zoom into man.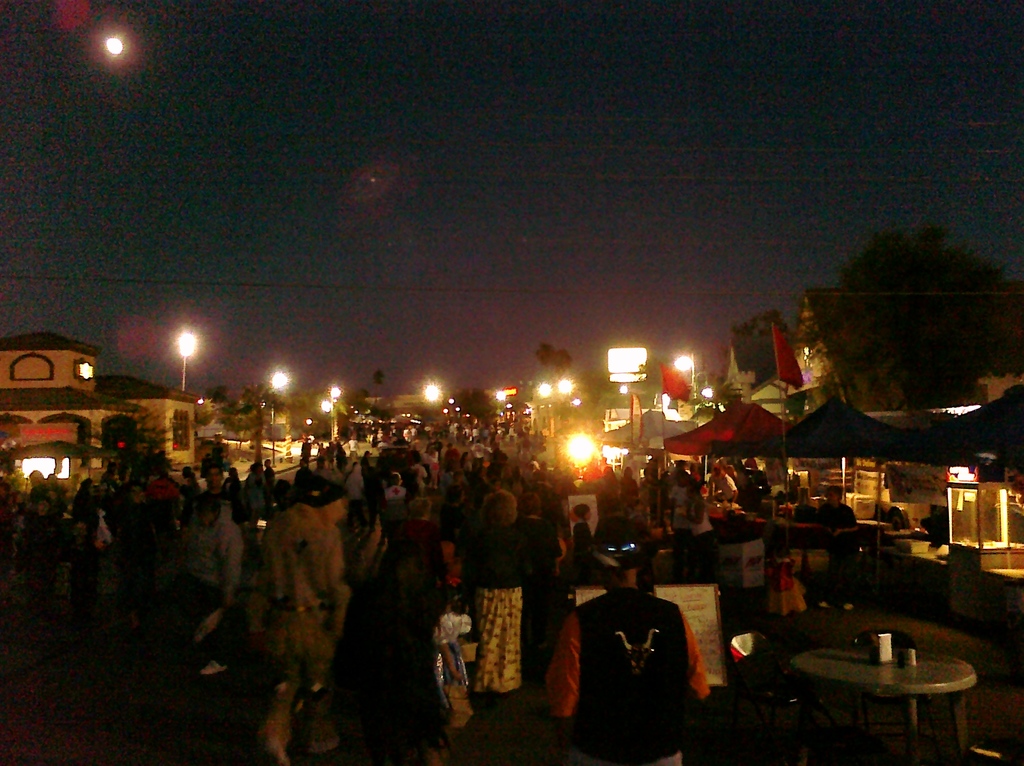
Zoom target: detection(184, 465, 244, 523).
